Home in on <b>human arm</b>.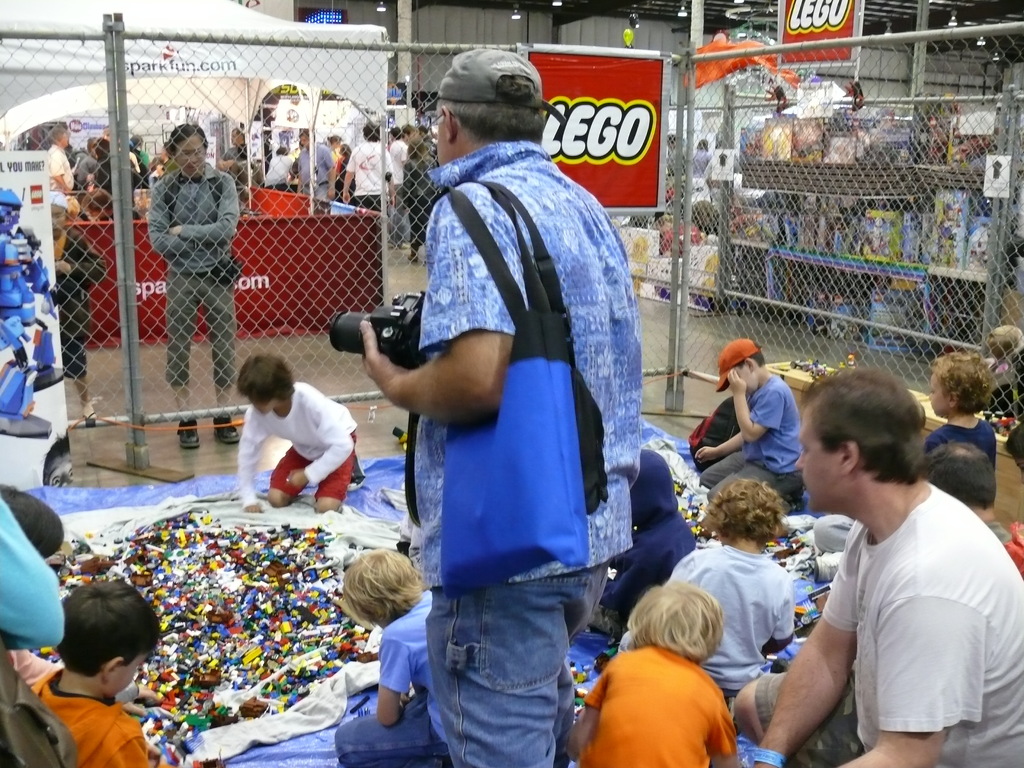
Homed in at rect(140, 187, 200, 254).
